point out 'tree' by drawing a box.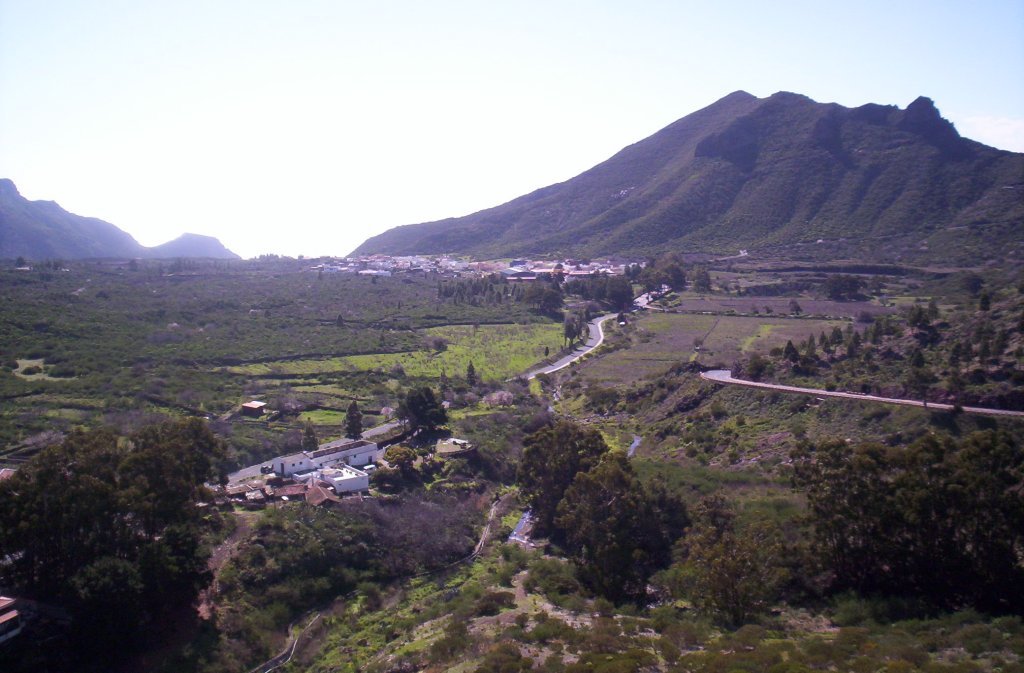
(left=829, top=273, right=863, bottom=302).
